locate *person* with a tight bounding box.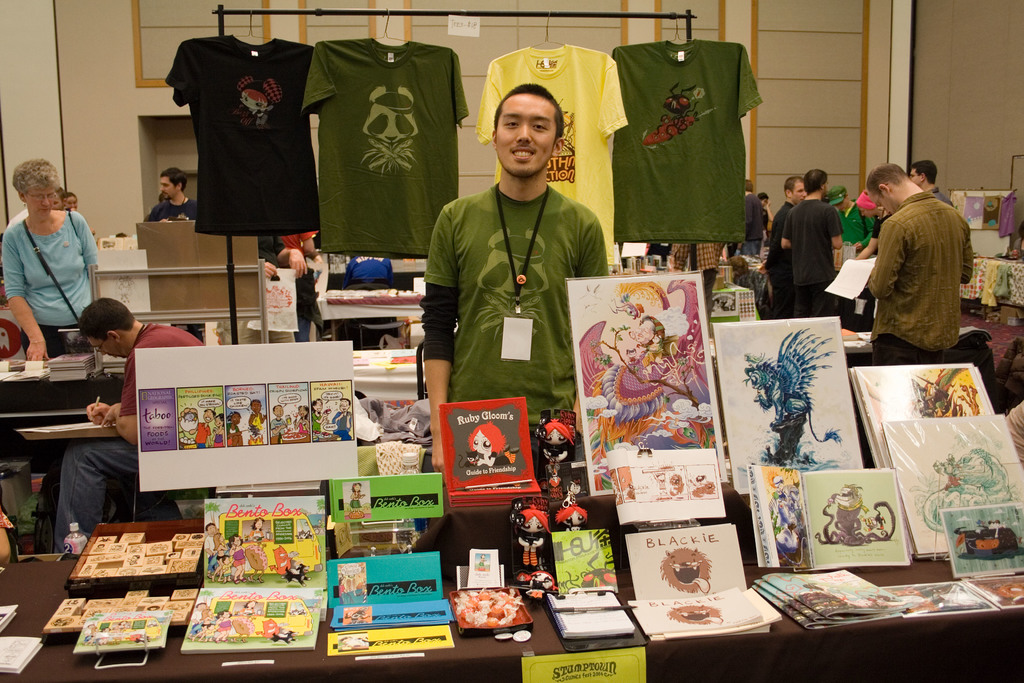
pyautogui.locateOnScreen(733, 174, 765, 258).
